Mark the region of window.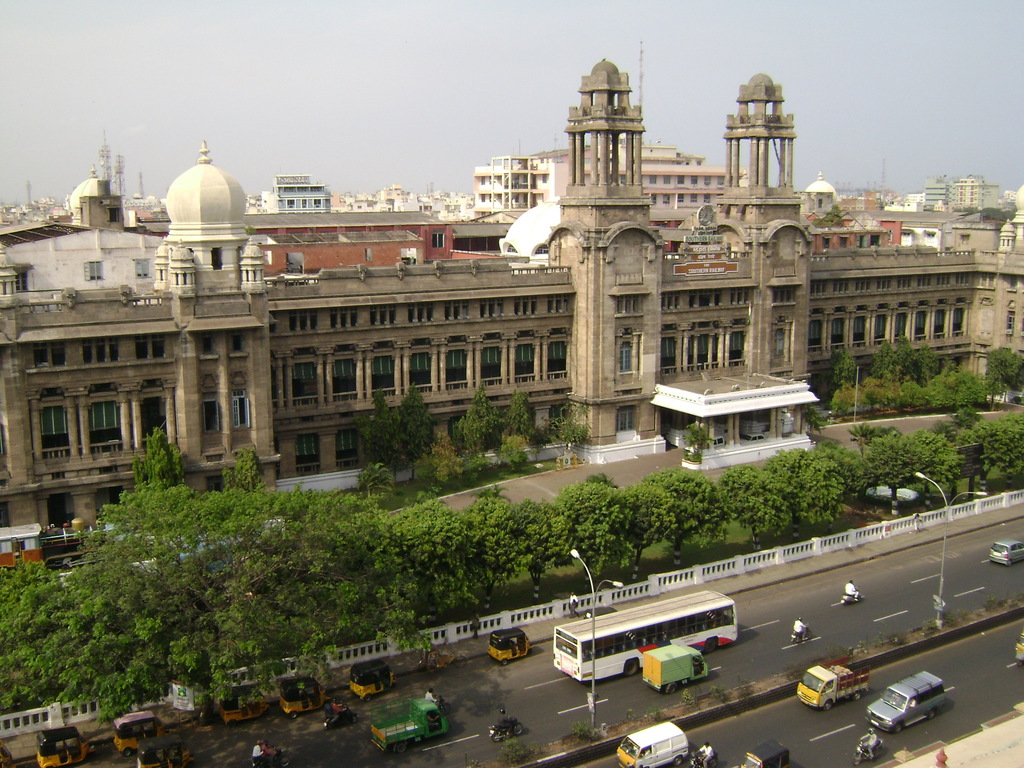
Region: select_region(874, 280, 895, 296).
